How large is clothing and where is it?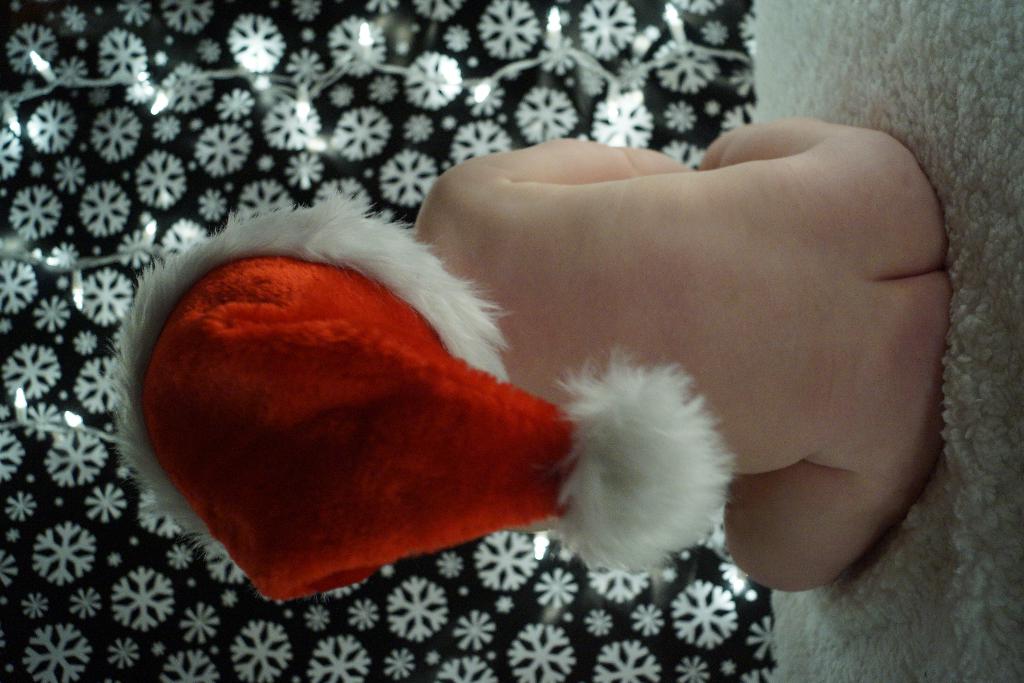
Bounding box: Rect(152, 151, 715, 613).
